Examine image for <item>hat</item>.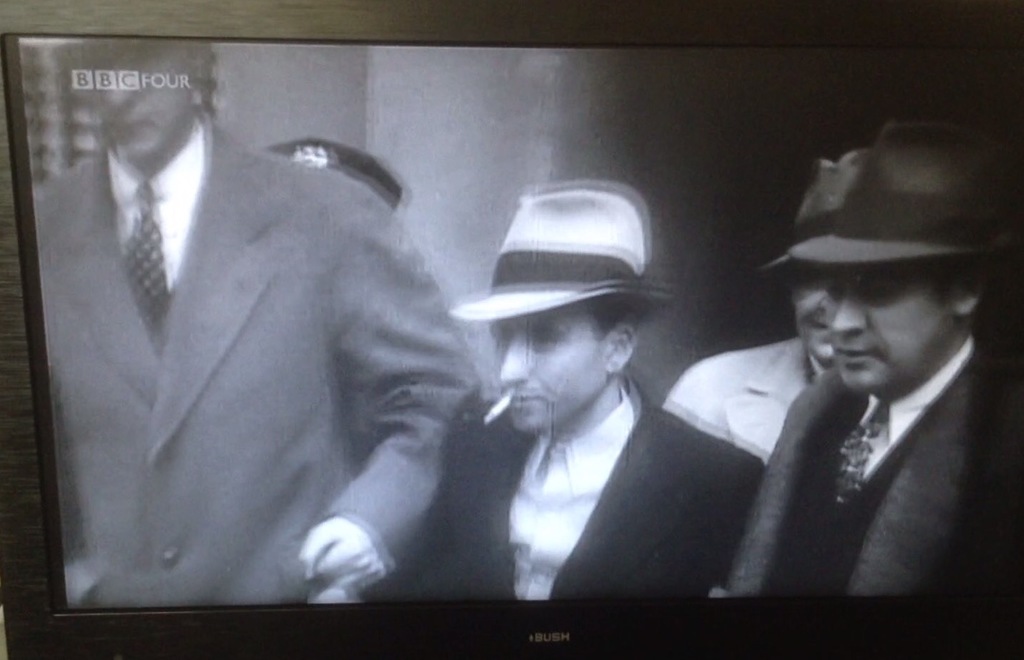
Examination result: [left=444, top=182, right=677, bottom=324].
